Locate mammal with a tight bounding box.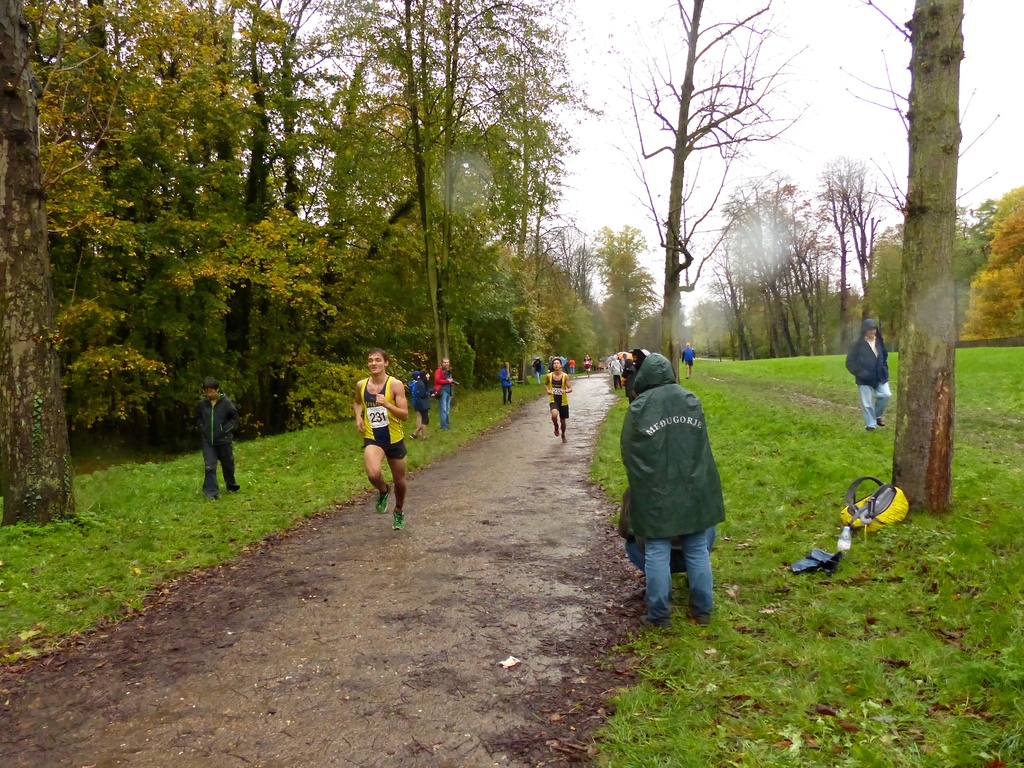
431 355 454 429.
